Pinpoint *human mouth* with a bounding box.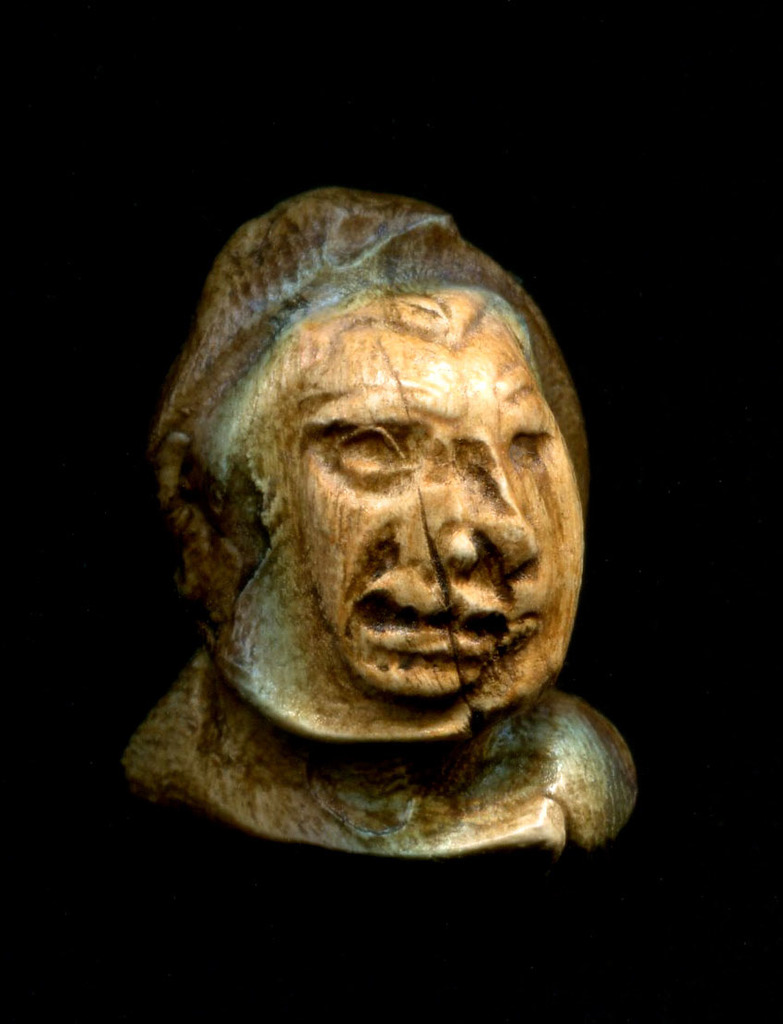
x1=350, y1=584, x2=509, y2=656.
